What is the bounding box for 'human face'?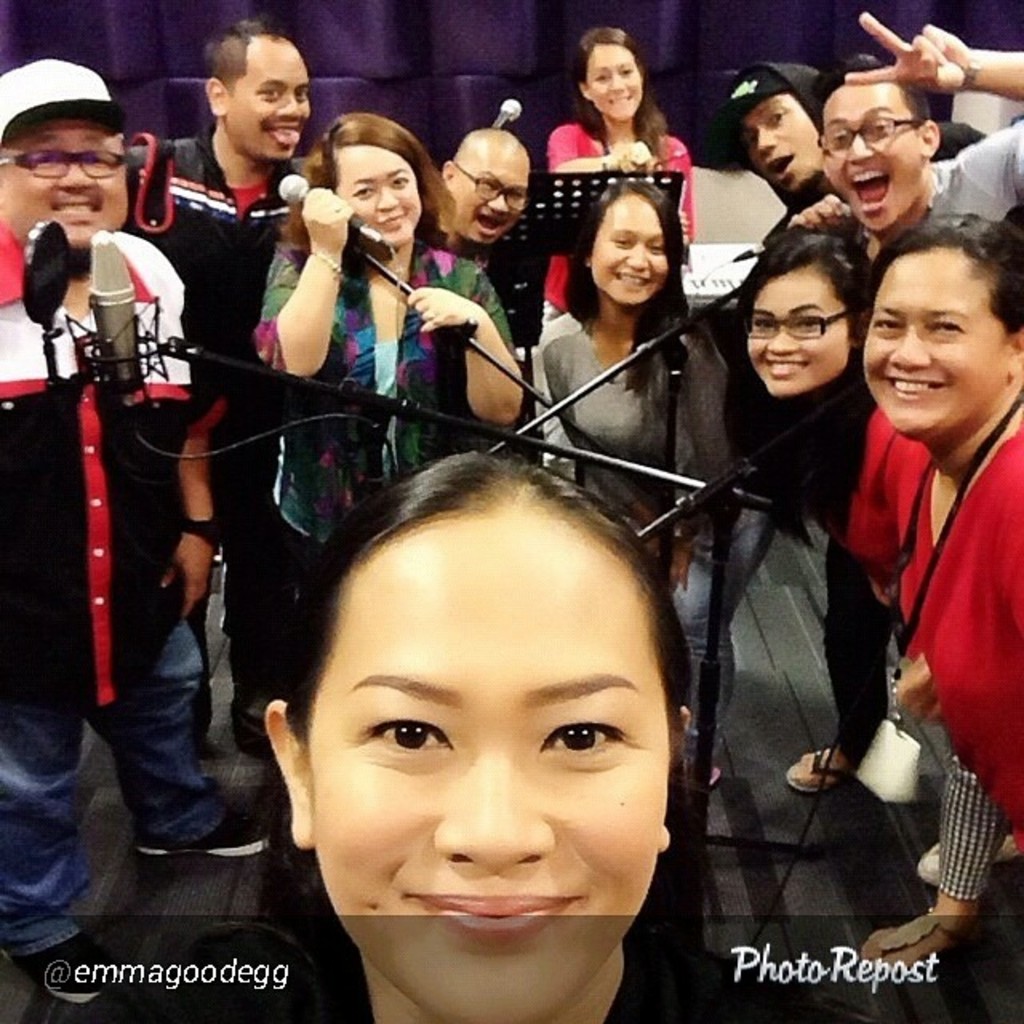
277/485/710/1005.
